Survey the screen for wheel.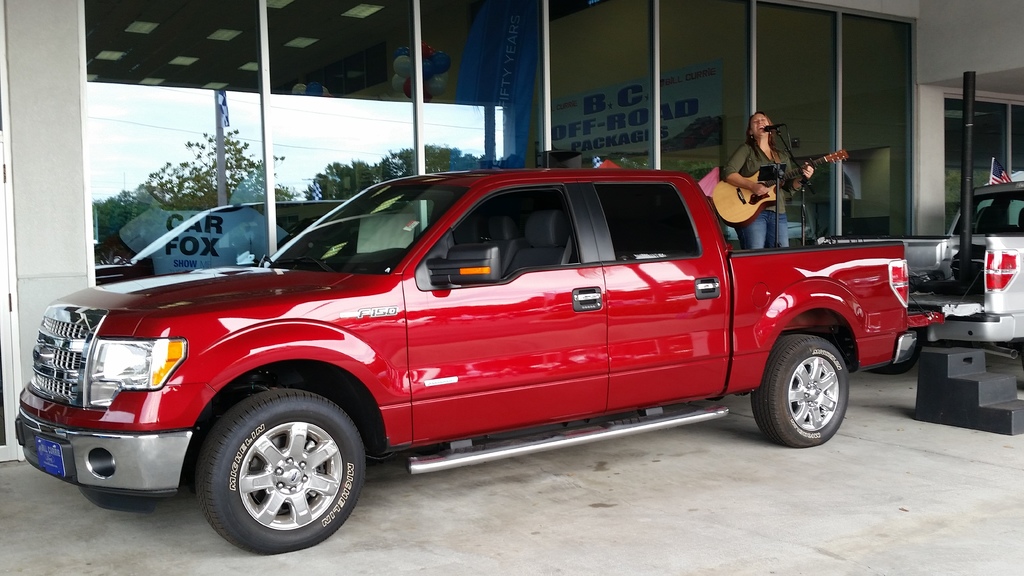
Survey found: 198, 396, 346, 544.
